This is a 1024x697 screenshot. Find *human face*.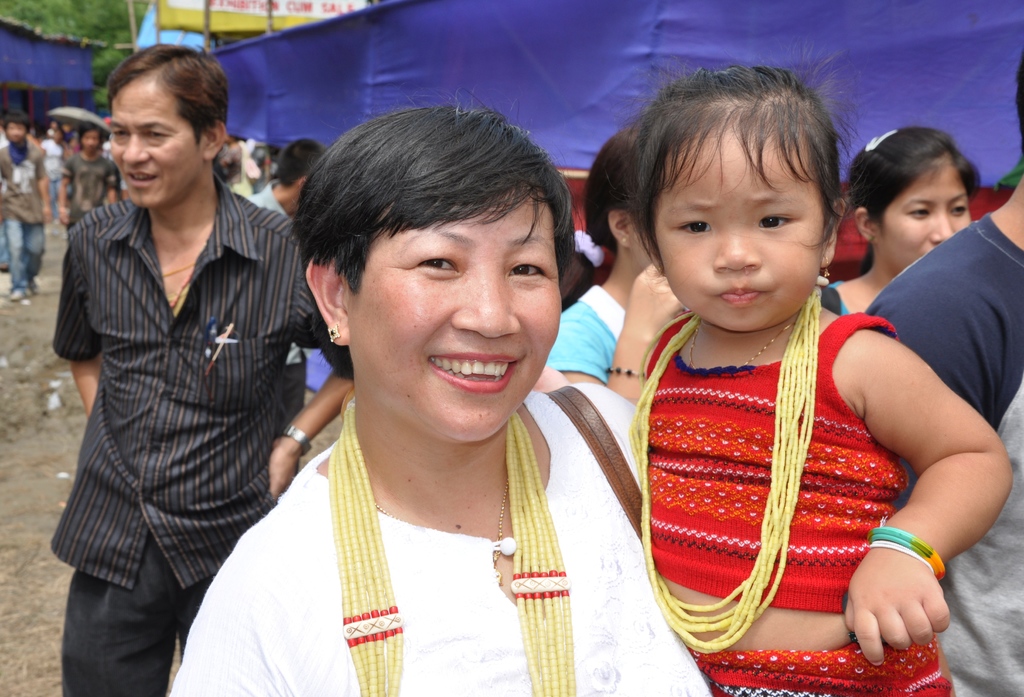
Bounding box: locate(653, 120, 823, 331).
